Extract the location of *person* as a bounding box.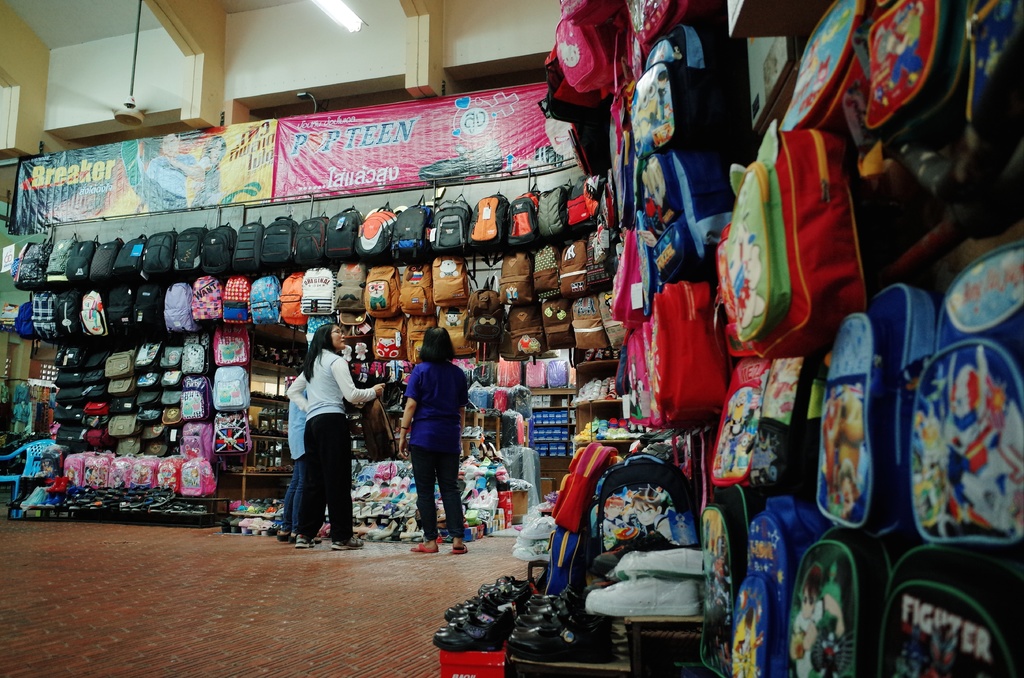
528, 336, 541, 355.
